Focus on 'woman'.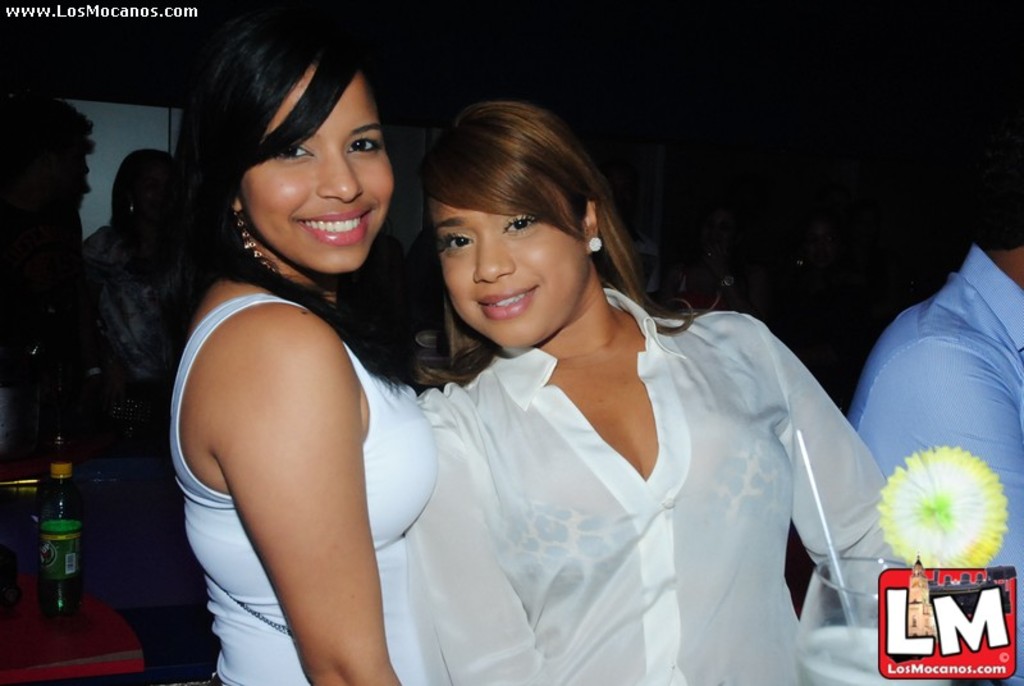
Focused at select_region(91, 0, 462, 685).
